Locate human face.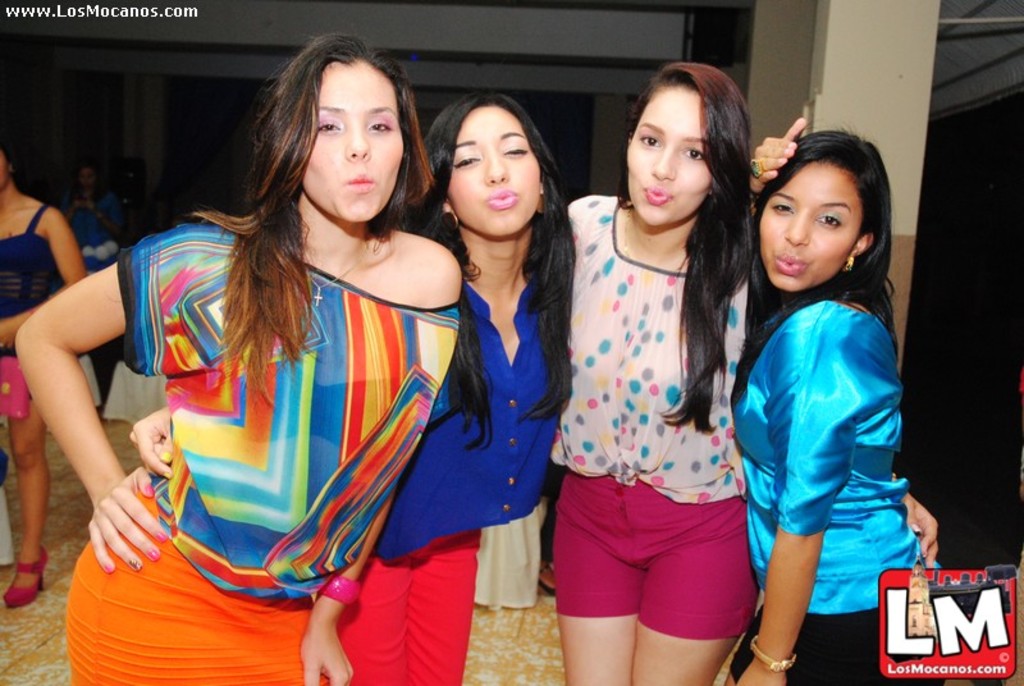
Bounding box: l=765, t=160, r=869, b=296.
